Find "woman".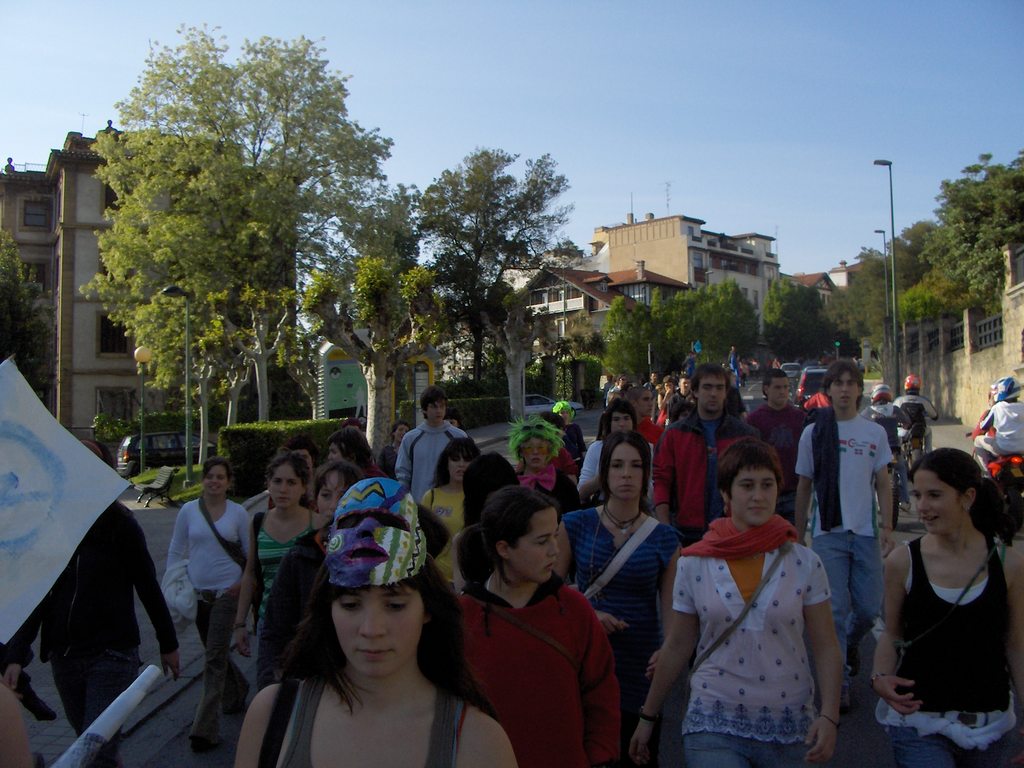
x1=230 y1=477 x2=519 y2=767.
